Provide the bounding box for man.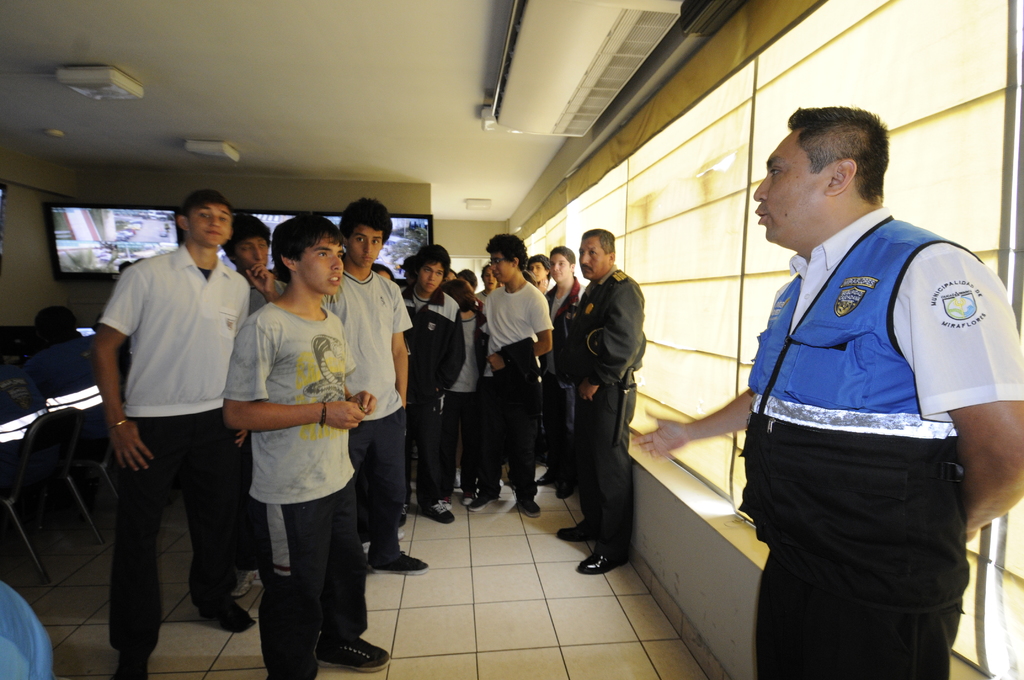
pyautogui.locateOnScreen(477, 232, 554, 511).
